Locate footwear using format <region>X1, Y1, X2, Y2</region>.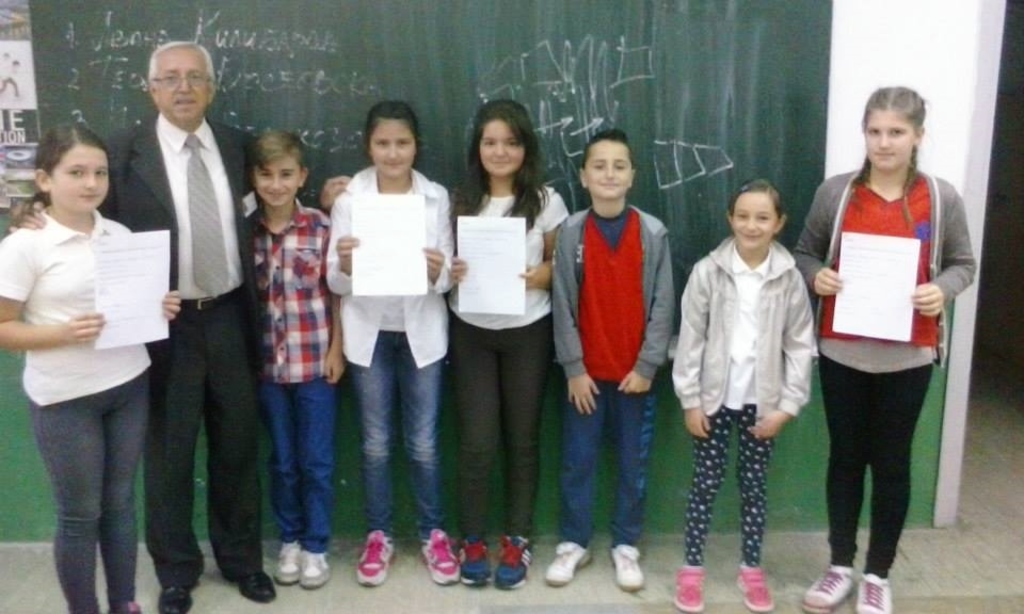
<region>416, 522, 463, 589</region>.
